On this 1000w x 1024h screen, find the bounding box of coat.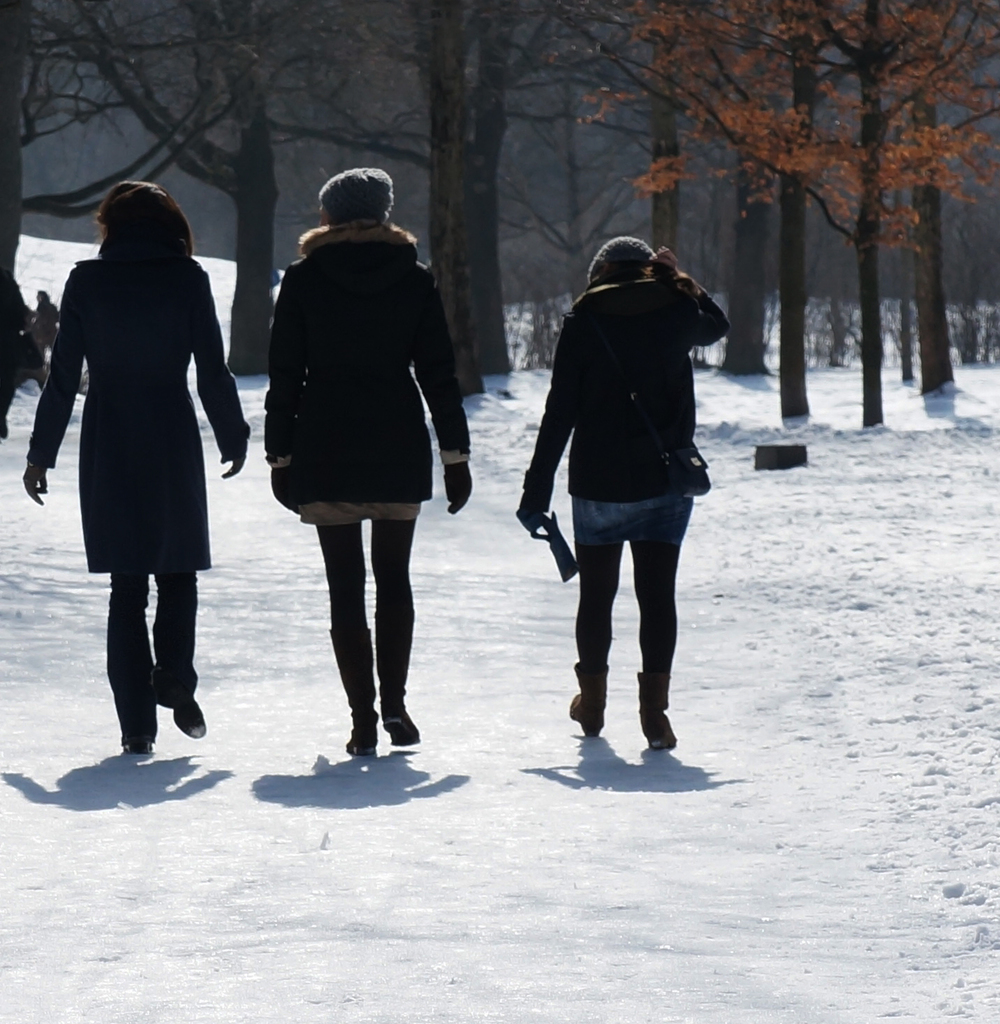
Bounding box: box=[20, 253, 232, 577].
